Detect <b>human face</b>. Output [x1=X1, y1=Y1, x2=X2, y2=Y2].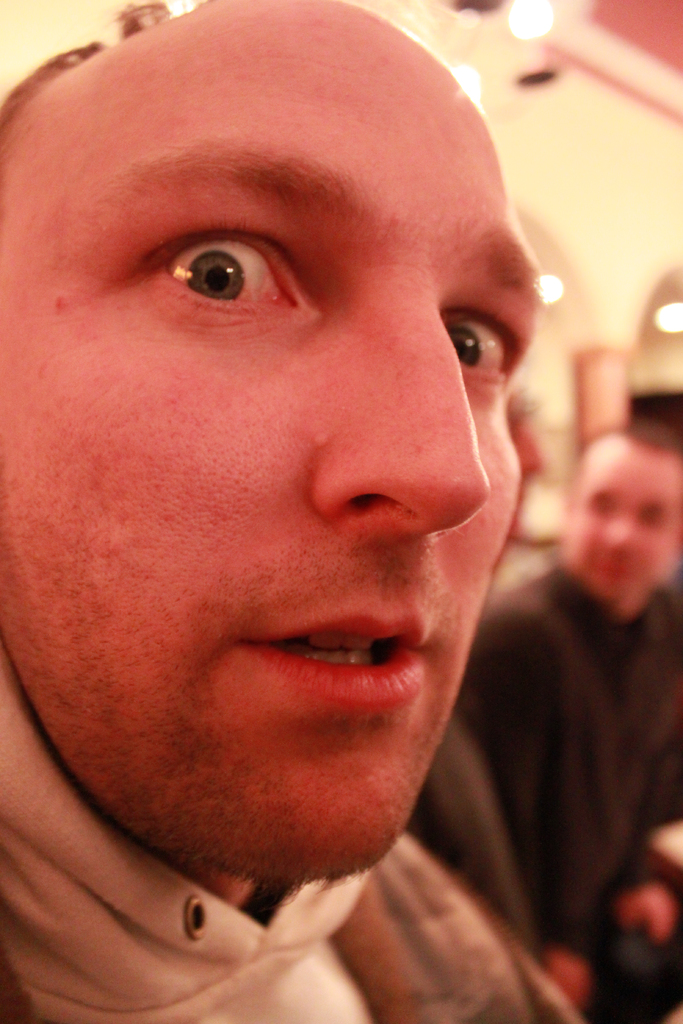
[x1=2, y1=0, x2=545, y2=863].
